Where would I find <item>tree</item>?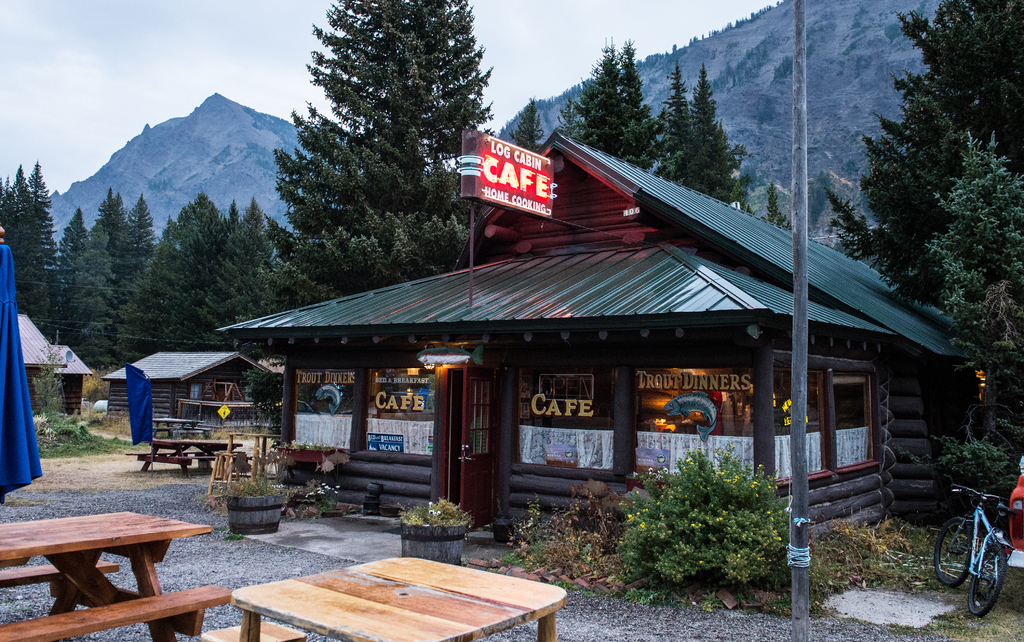
At BBox(828, 0, 1023, 316).
